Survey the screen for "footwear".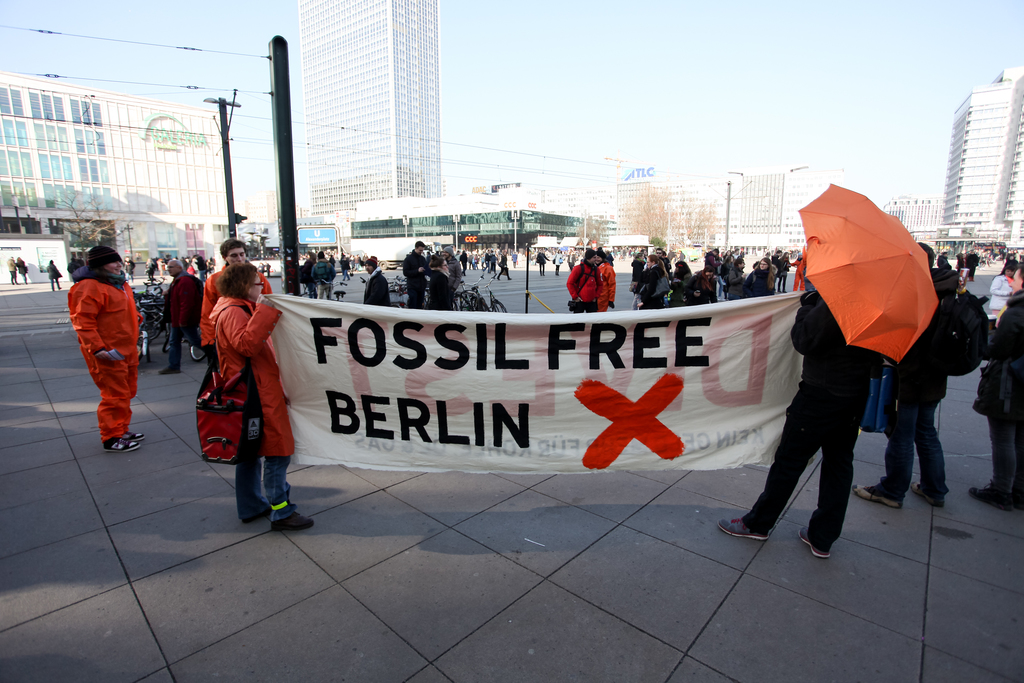
Survey found: <bbox>906, 484, 942, 508</bbox>.
